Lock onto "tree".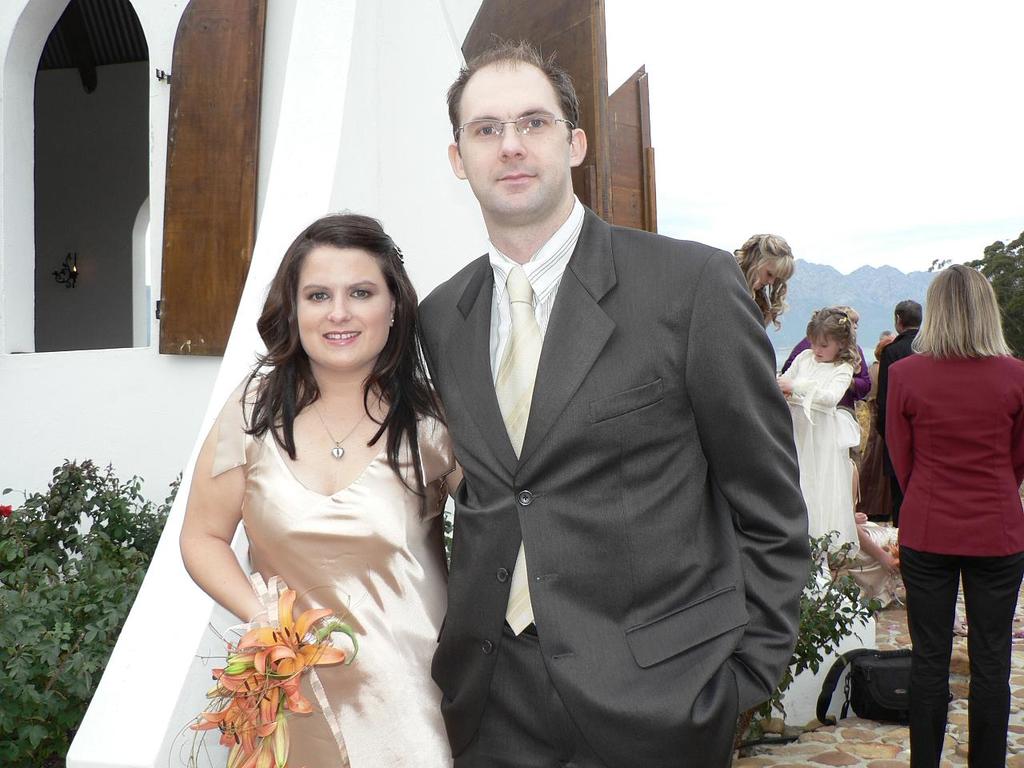
Locked: Rect(917, 227, 1023, 363).
